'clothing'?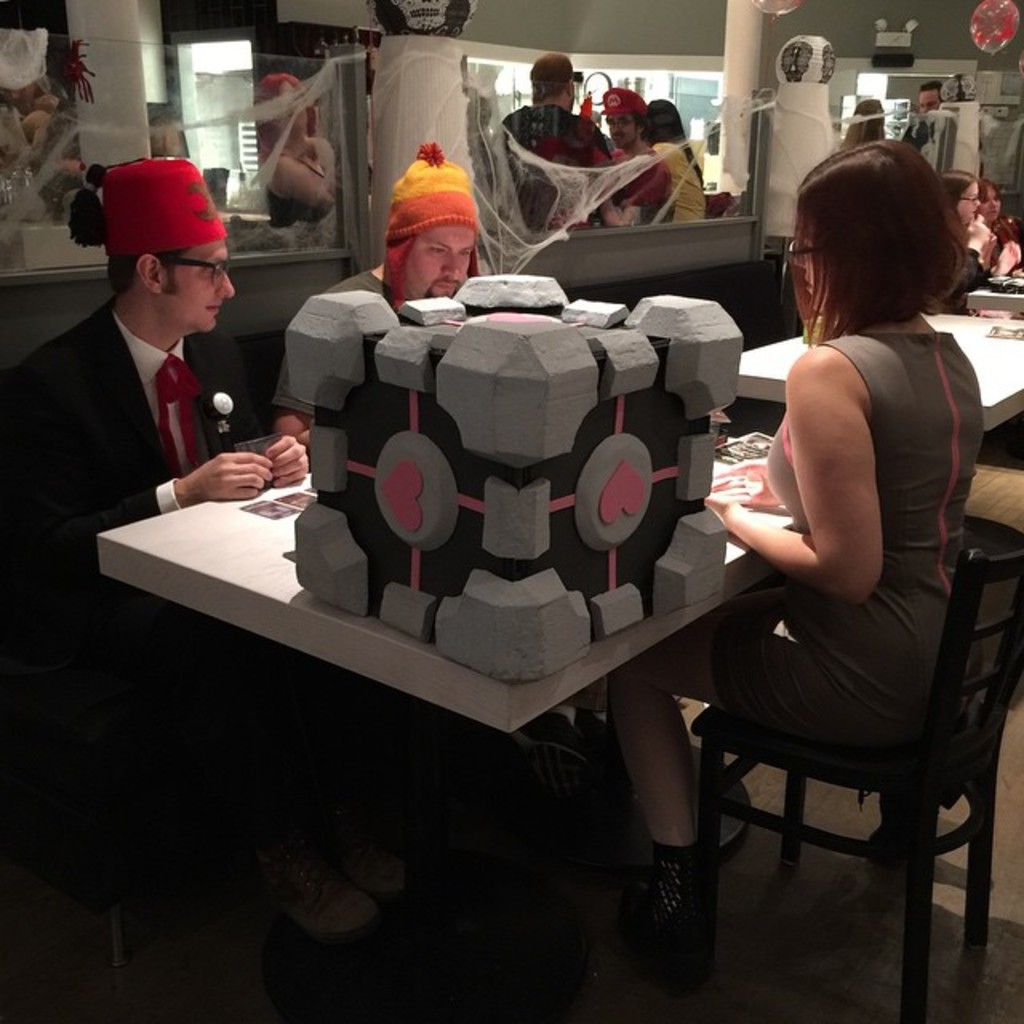
bbox(638, 136, 710, 230)
